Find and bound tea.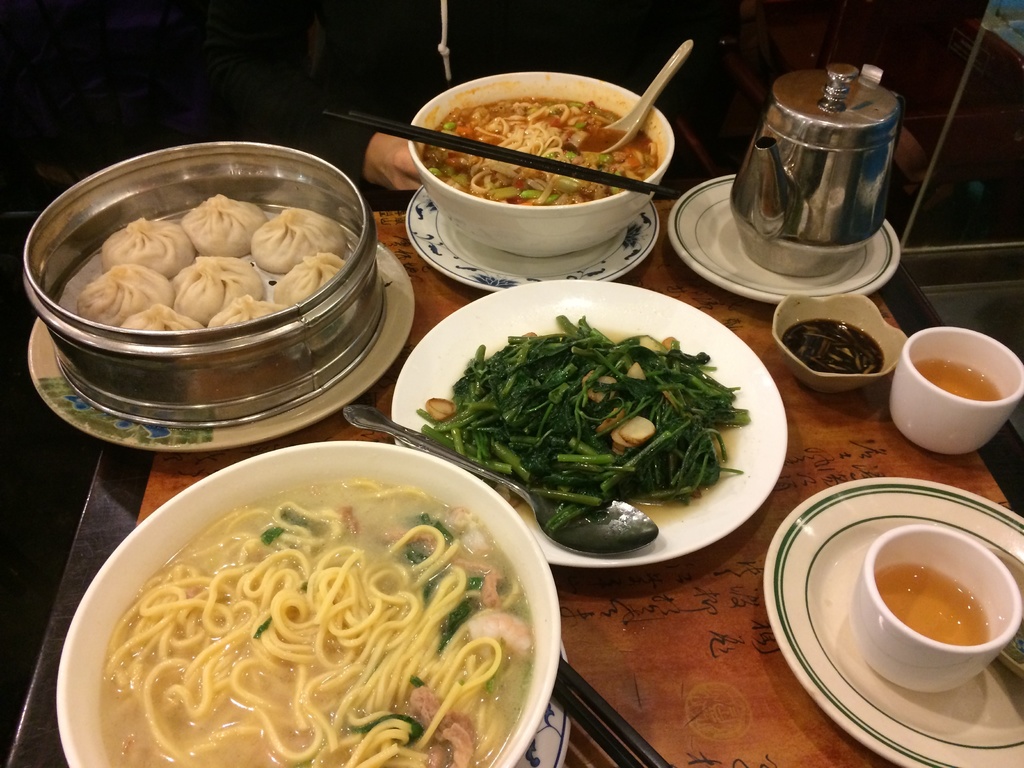
Bound: Rect(873, 566, 983, 647).
